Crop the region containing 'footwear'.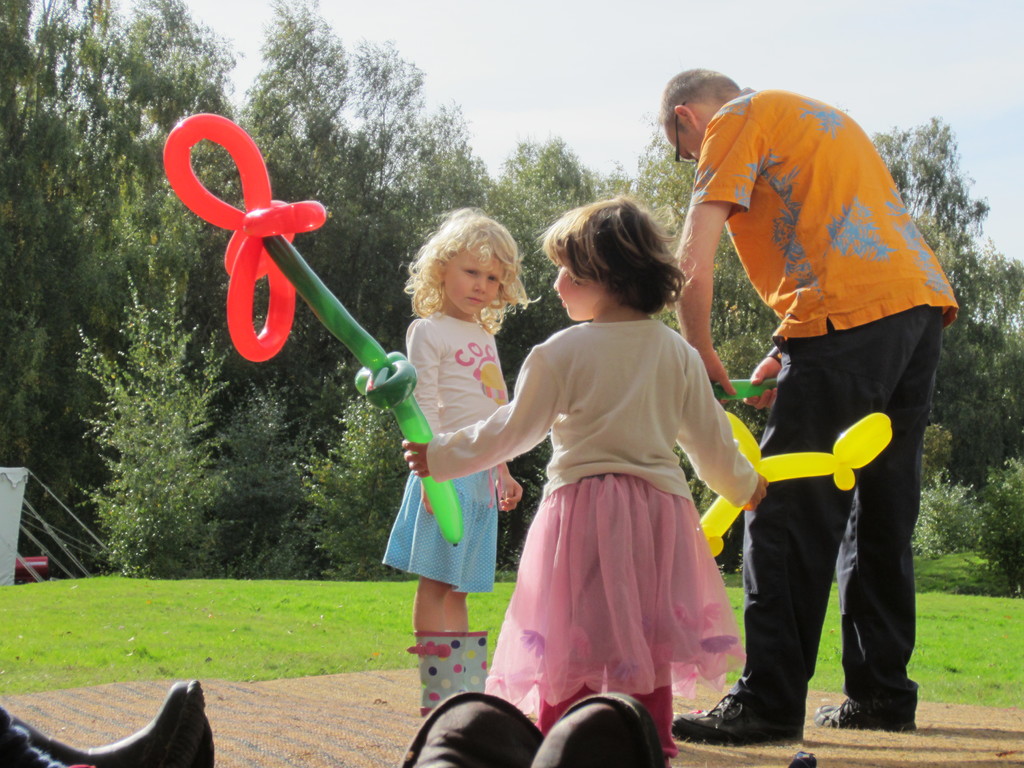
Crop region: {"left": 529, "top": 694, "right": 668, "bottom": 767}.
